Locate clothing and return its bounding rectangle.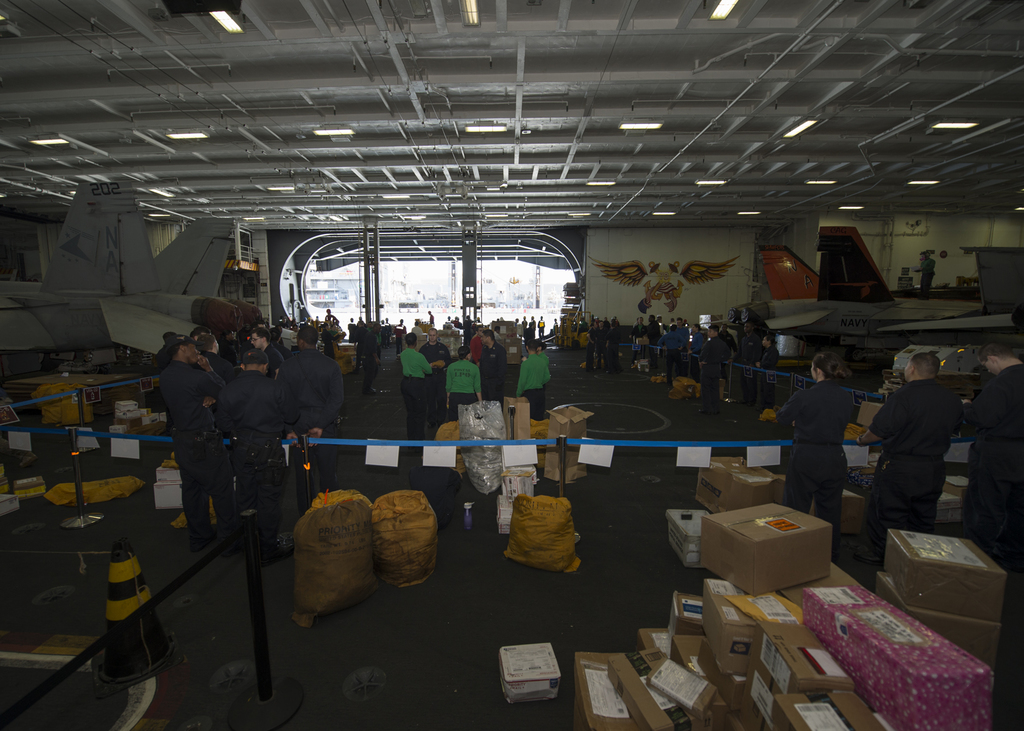
region(264, 346, 285, 373).
